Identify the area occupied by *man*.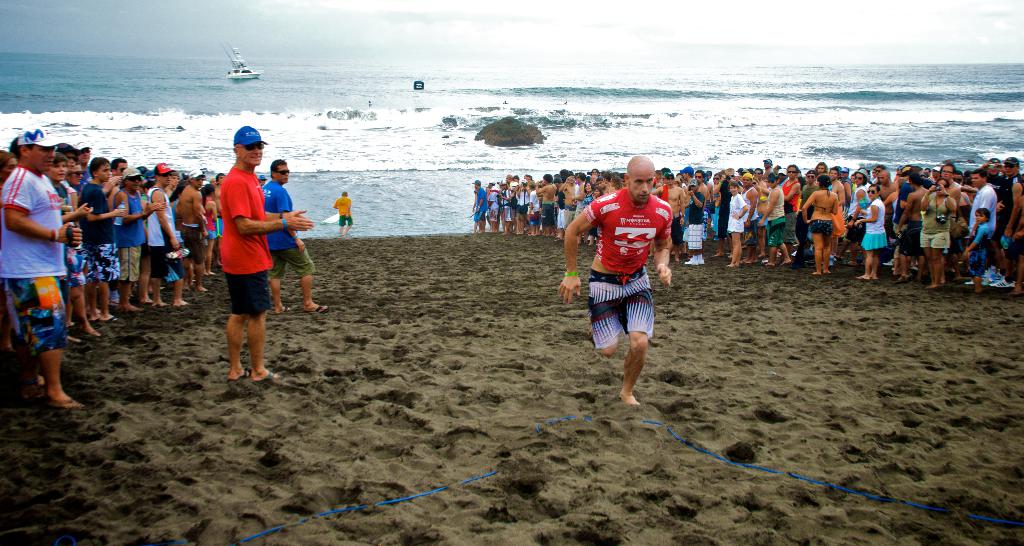
Area: 569:155:681:414.
